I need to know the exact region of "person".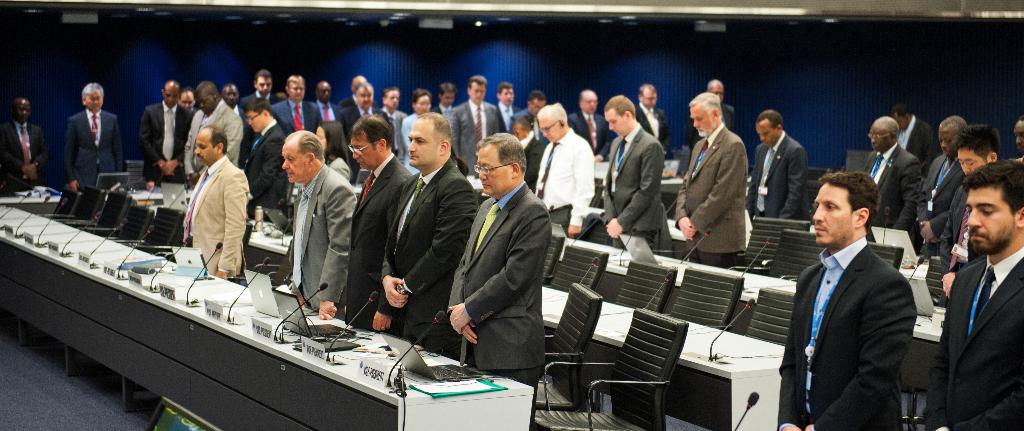
Region: 934,126,995,295.
